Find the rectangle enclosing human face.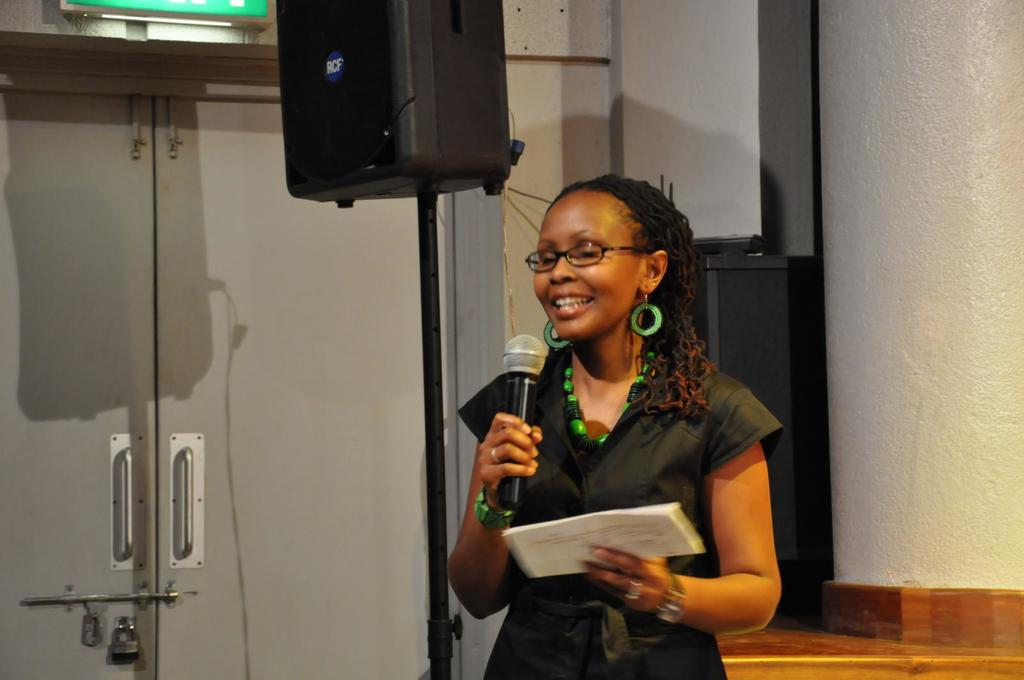
left=534, top=193, right=646, bottom=336.
